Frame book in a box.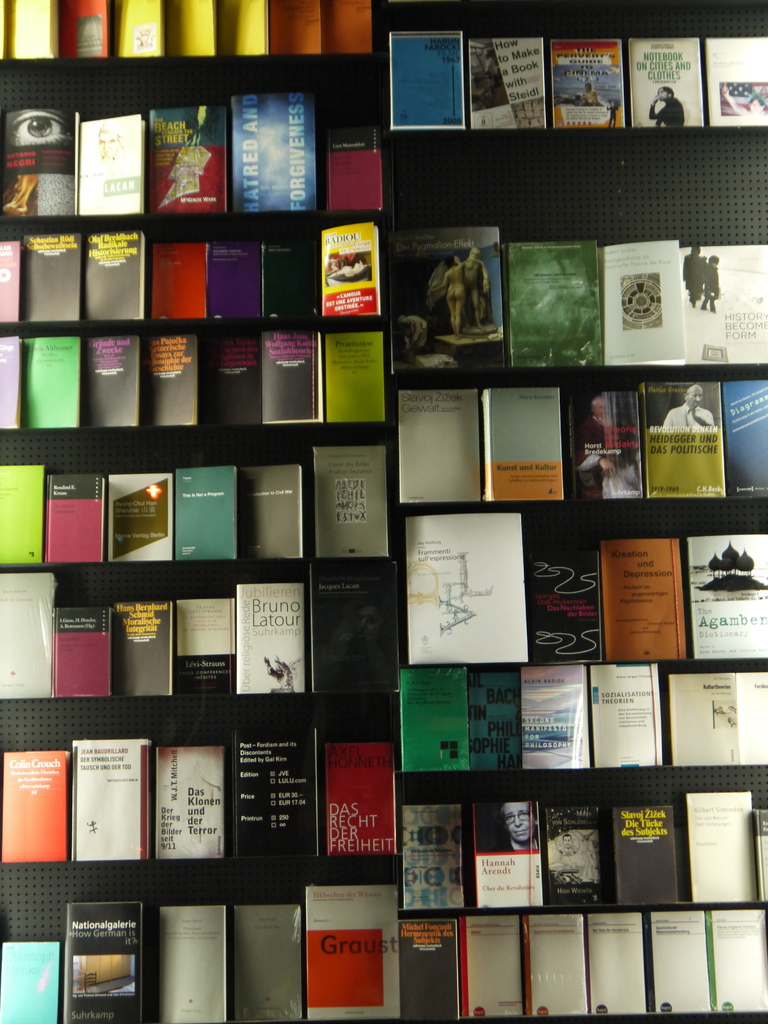
rect(0, 572, 59, 708).
